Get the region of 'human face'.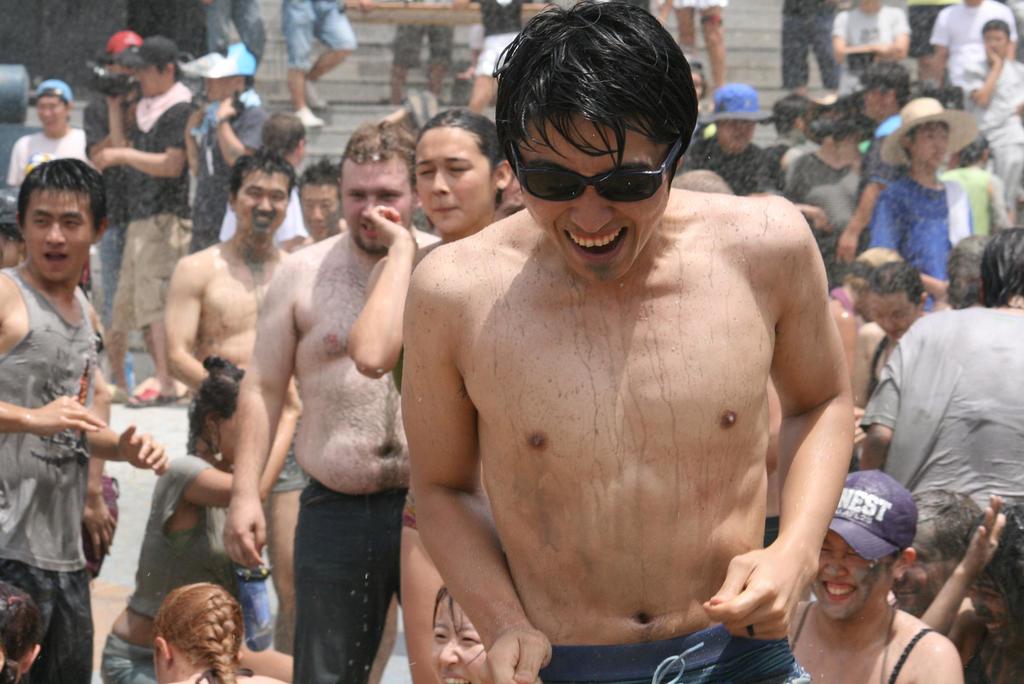
locate(805, 533, 891, 619).
